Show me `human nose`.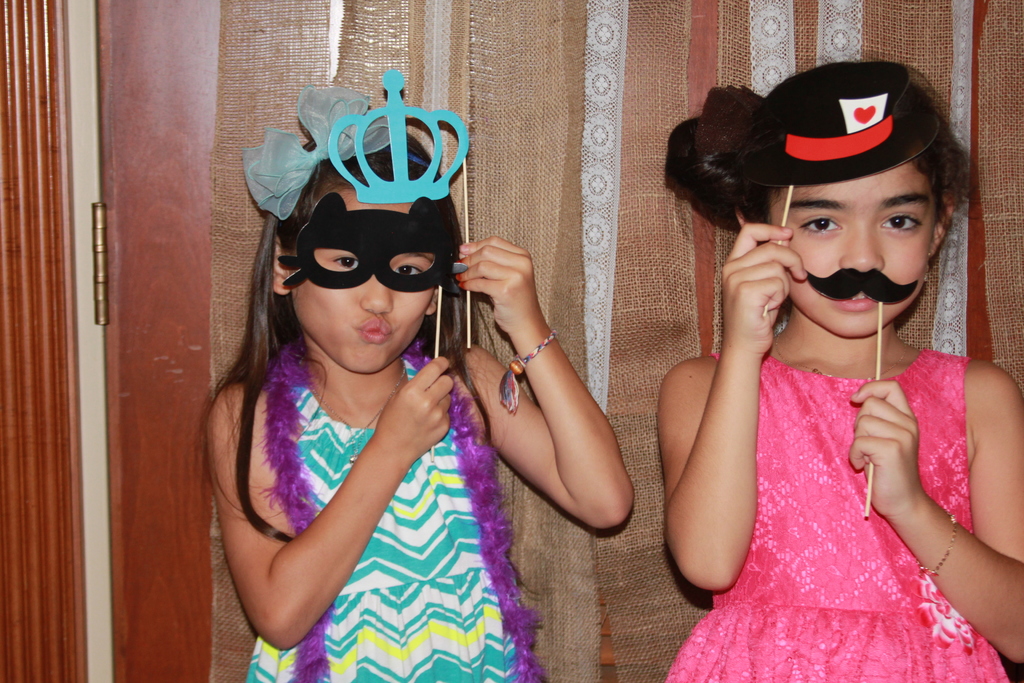
`human nose` is here: BBox(838, 222, 885, 273).
